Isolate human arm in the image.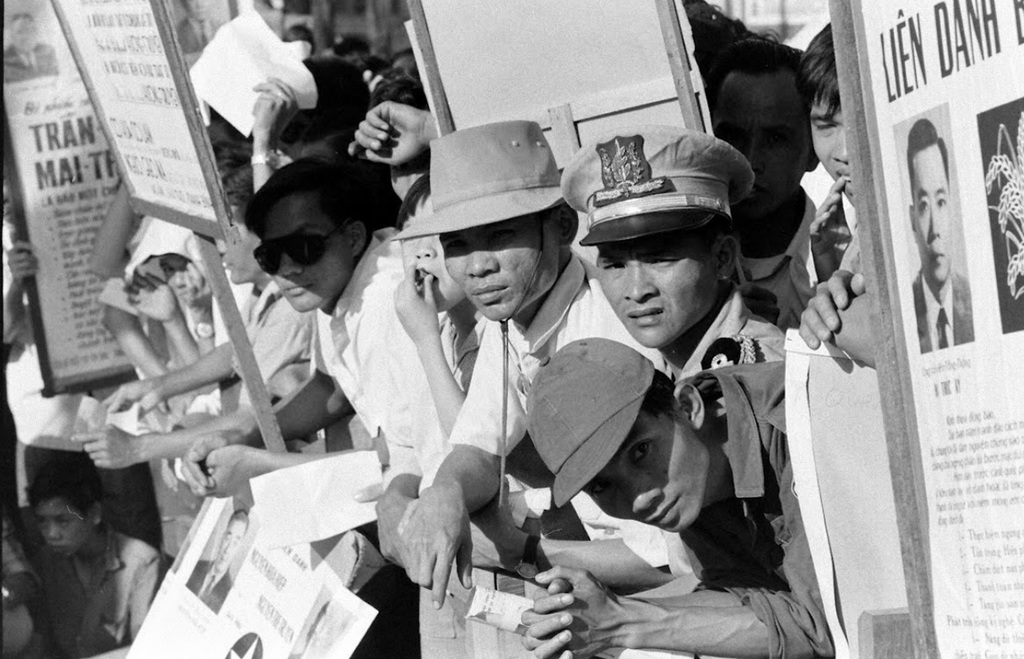
Isolated region: (left=194, top=444, right=373, bottom=503).
